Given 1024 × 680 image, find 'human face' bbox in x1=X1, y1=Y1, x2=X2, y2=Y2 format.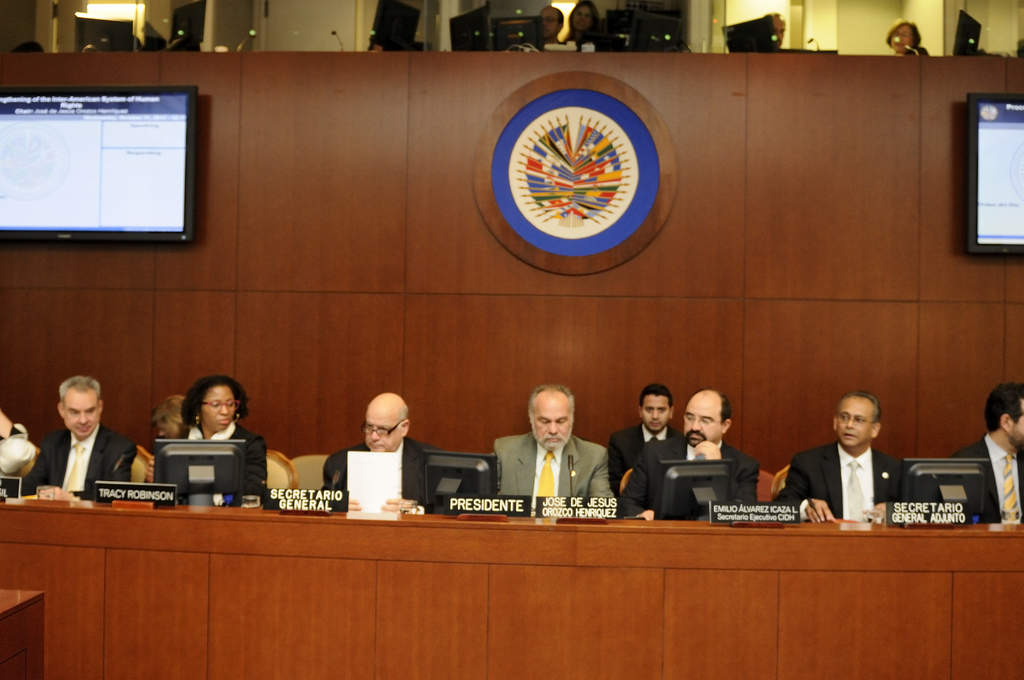
x1=834, y1=398, x2=877, y2=448.
